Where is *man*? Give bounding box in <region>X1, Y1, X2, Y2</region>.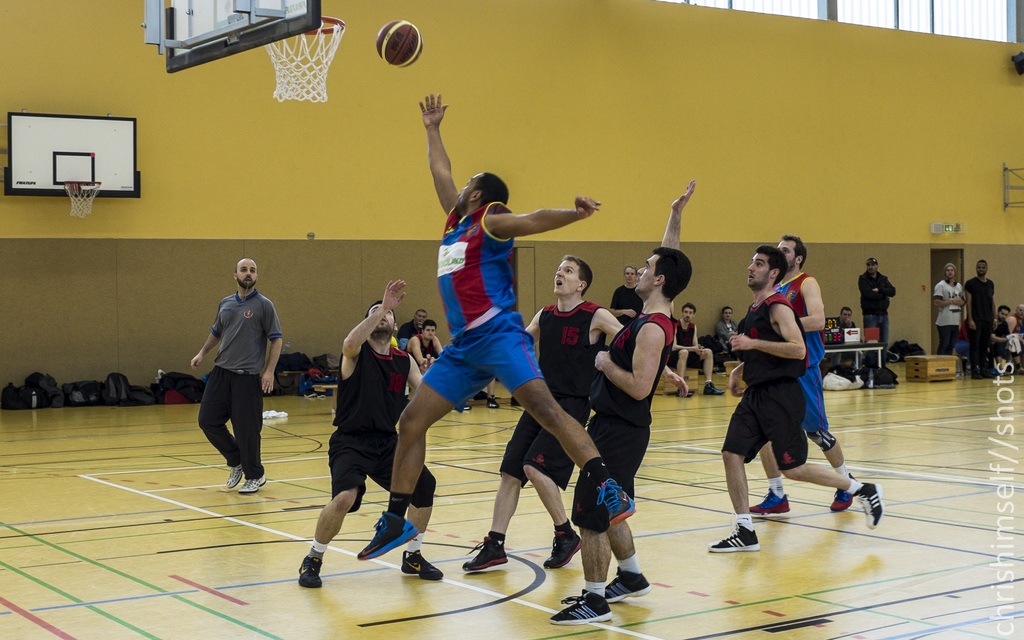
<region>856, 259, 896, 343</region>.
